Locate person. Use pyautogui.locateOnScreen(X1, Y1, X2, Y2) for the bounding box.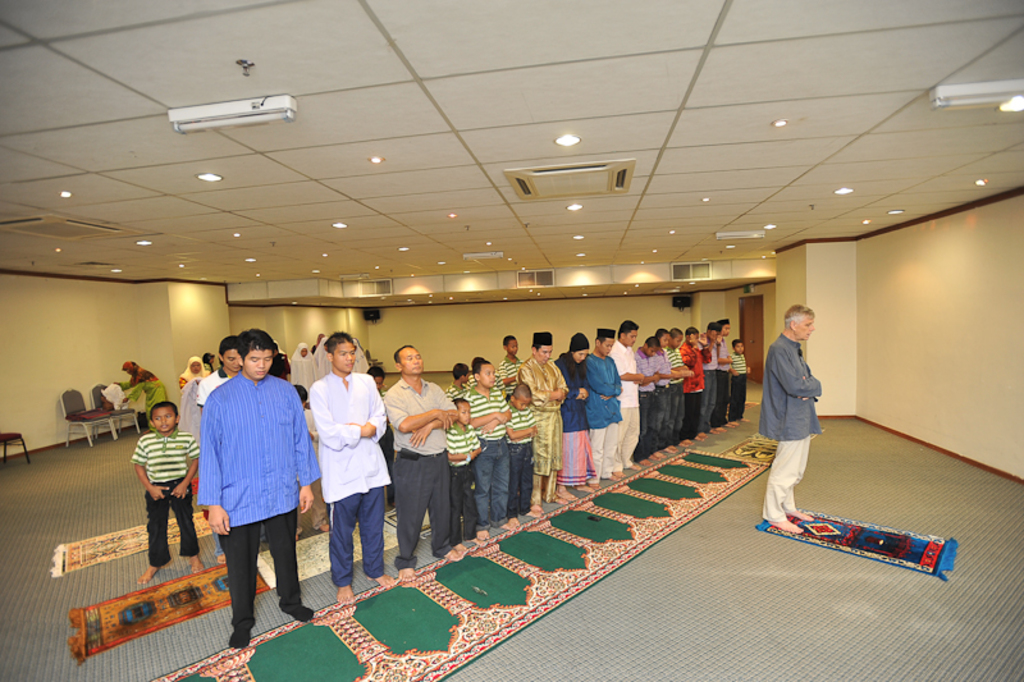
pyautogui.locateOnScreen(129, 404, 200, 580).
